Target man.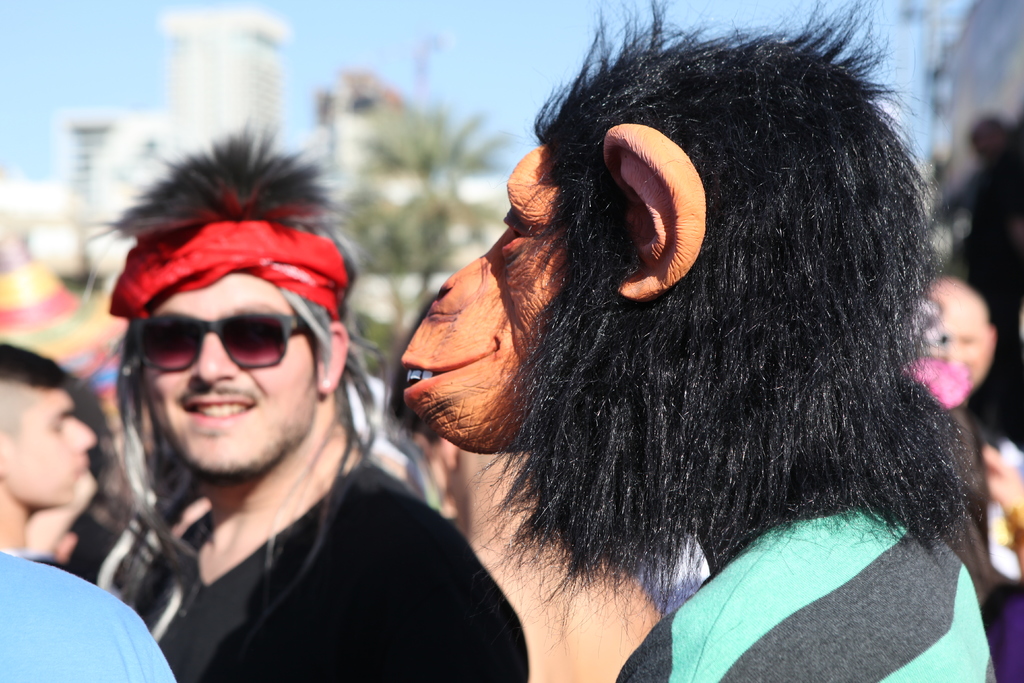
Target region: l=444, t=450, r=661, b=682.
